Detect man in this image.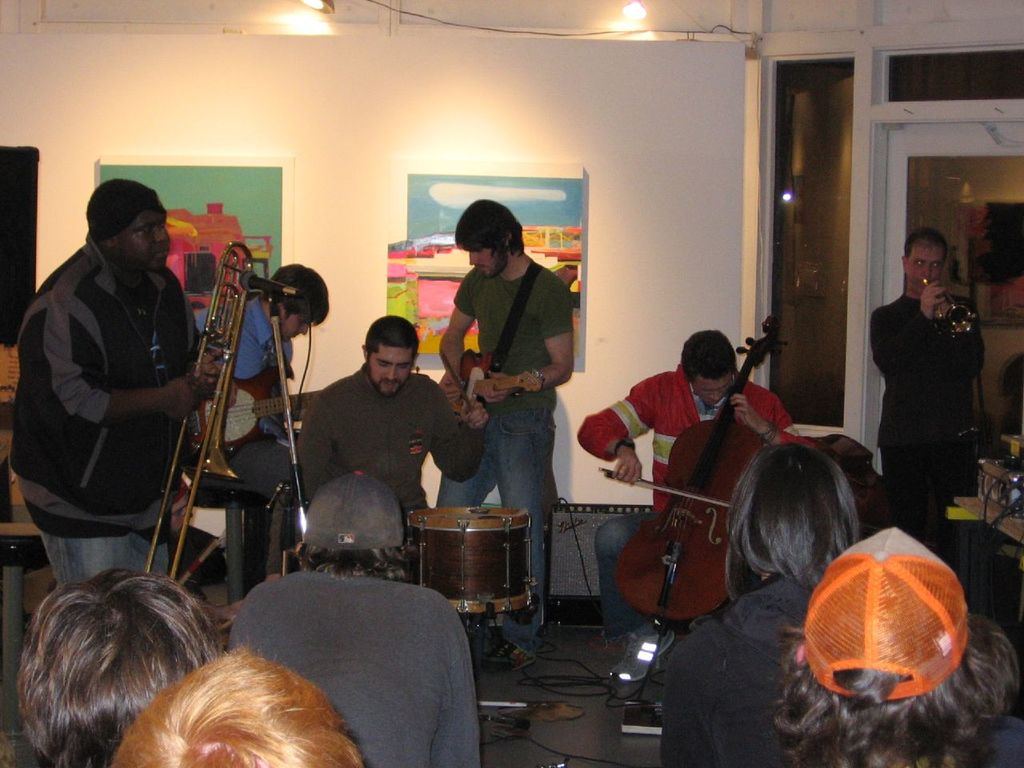
Detection: detection(435, 198, 572, 660).
